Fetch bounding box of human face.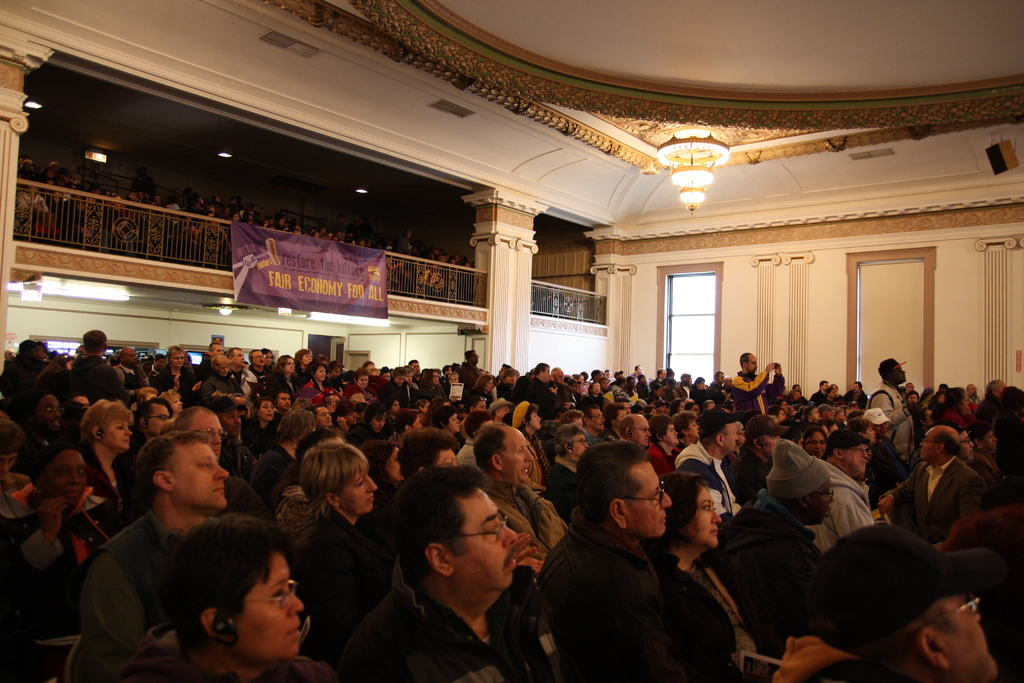
Bbox: [474,402,487,411].
